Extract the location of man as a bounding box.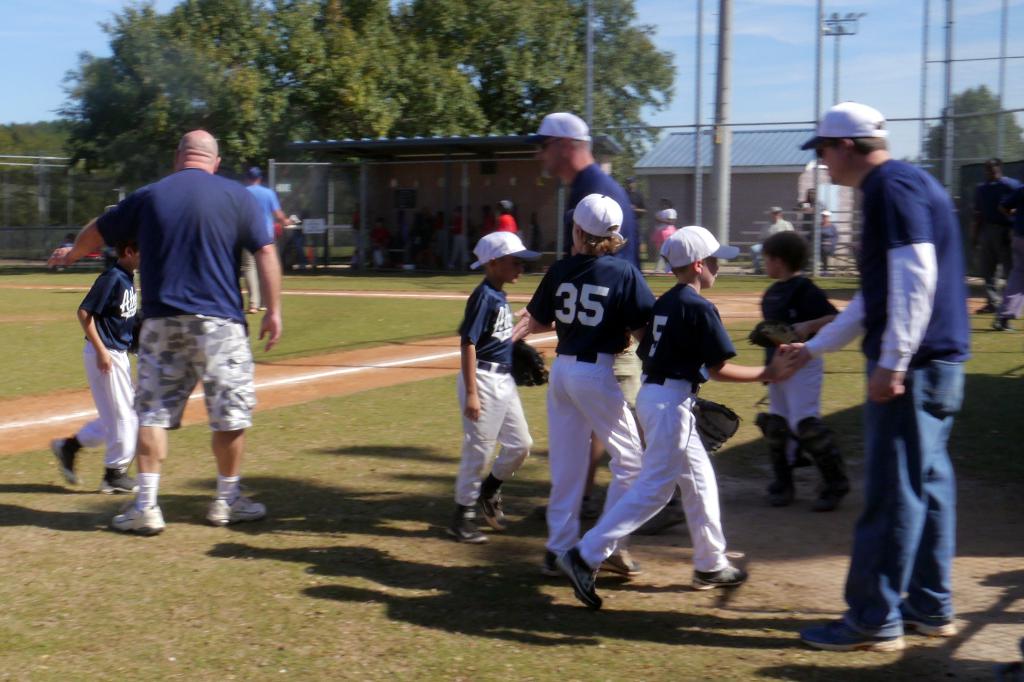
bbox(761, 207, 795, 236).
